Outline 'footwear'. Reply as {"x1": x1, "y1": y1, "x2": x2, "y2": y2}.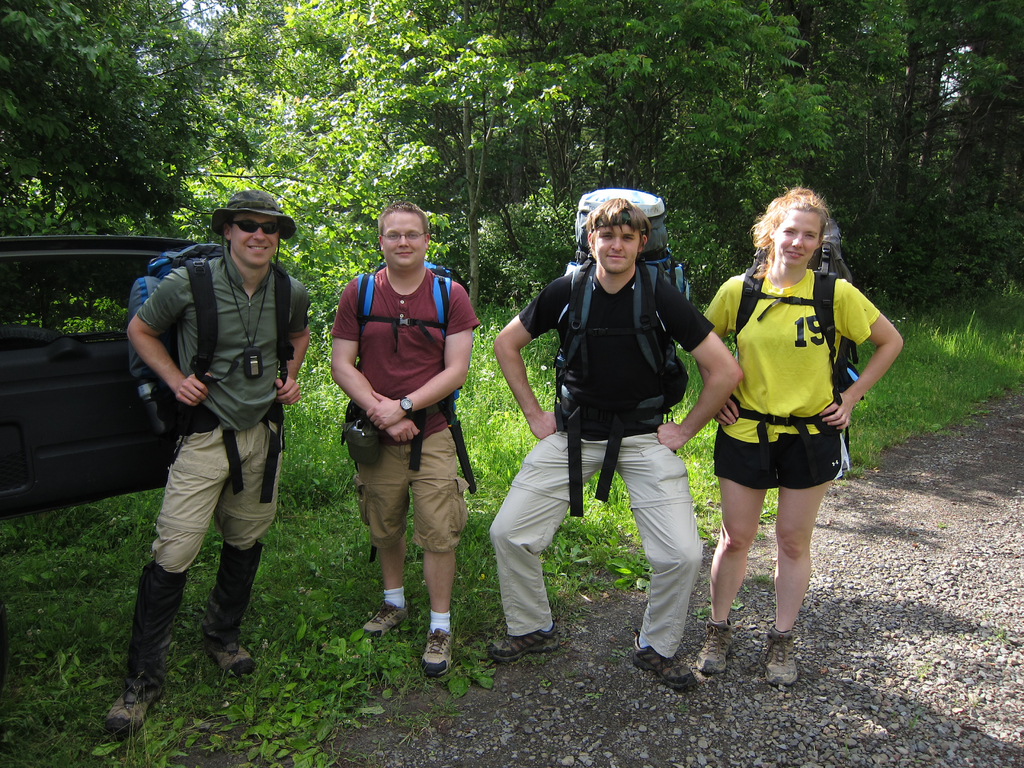
{"x1": 630, "y1": 636, "x2": 698, "y2": 689}.
